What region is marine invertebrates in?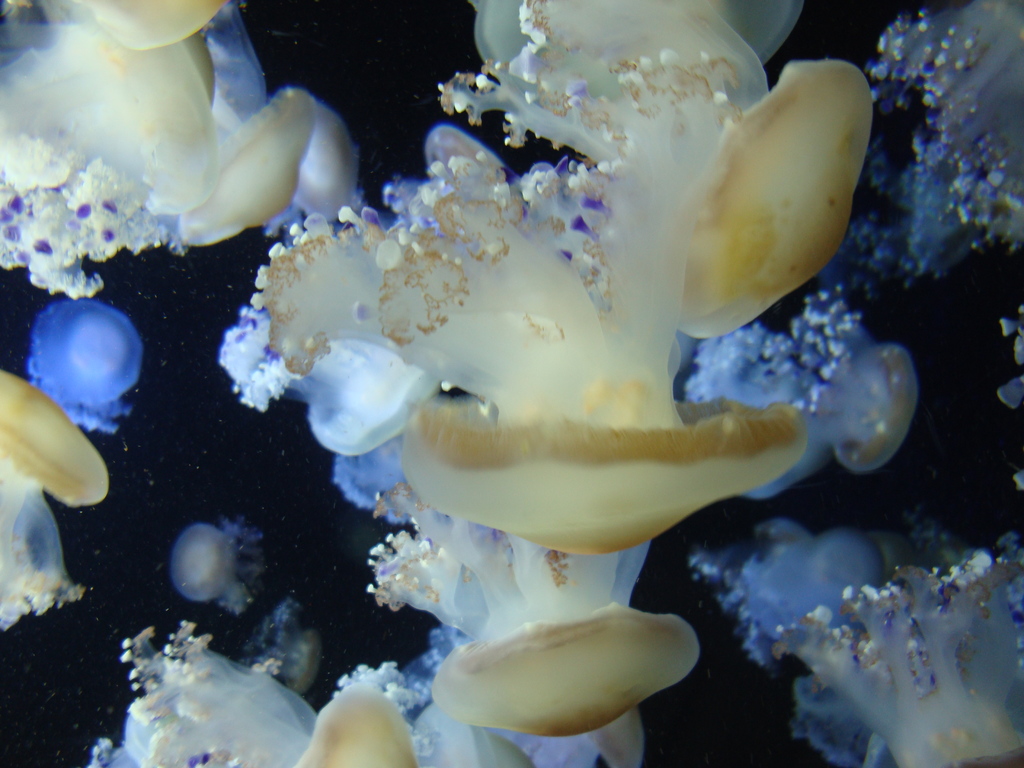
BBox(167, 71, 302, 255).
